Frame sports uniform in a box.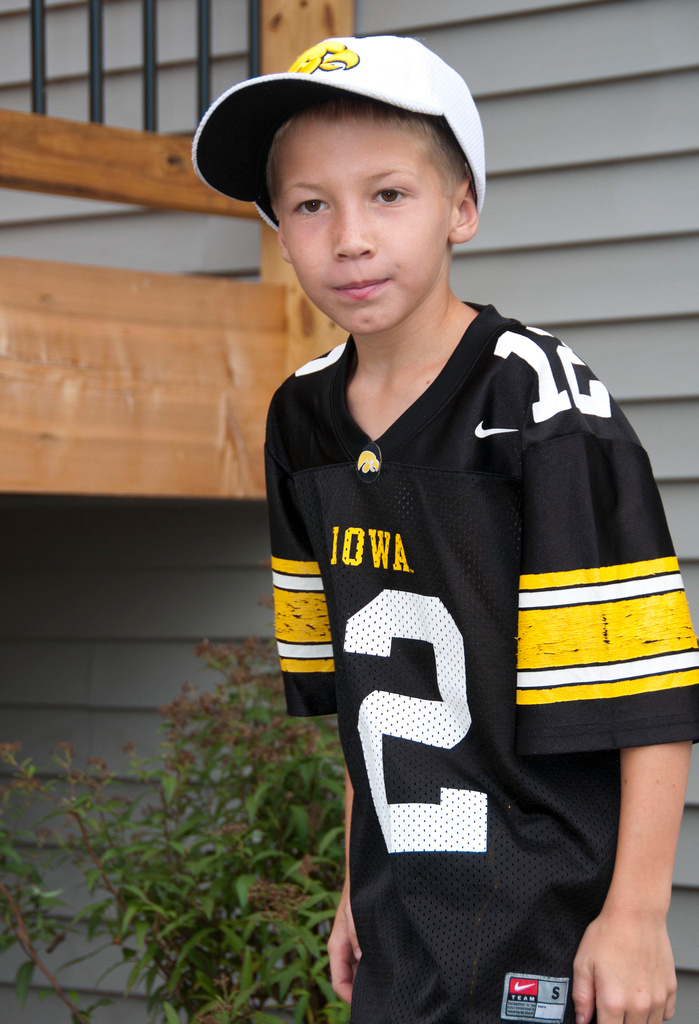
191,36,698,1023.
